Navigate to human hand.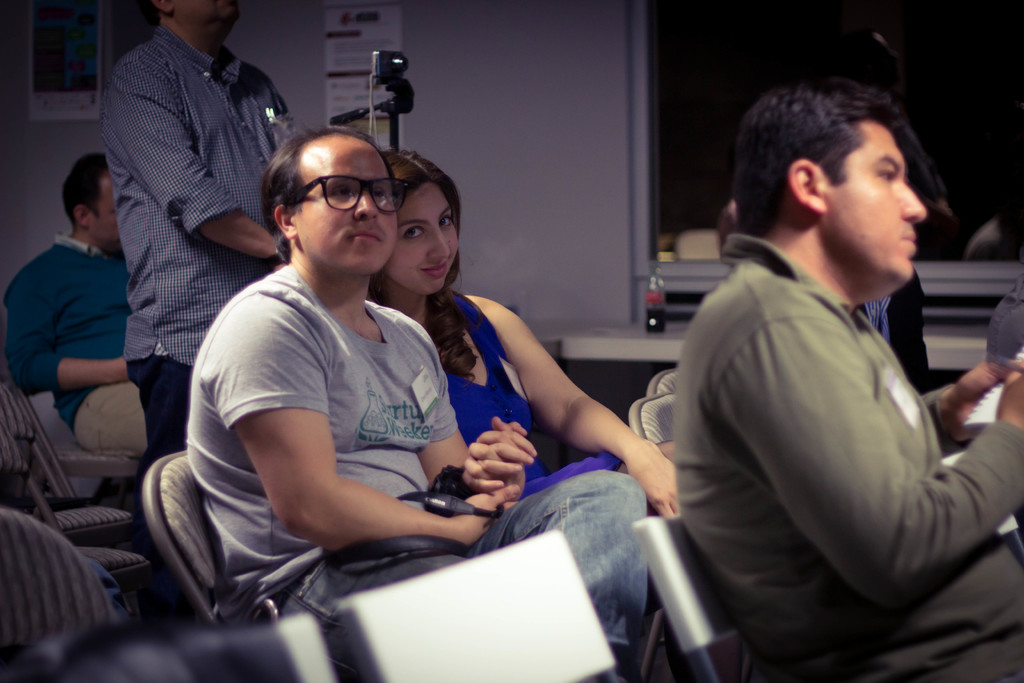
Navigation target: 624 441 680 518.
